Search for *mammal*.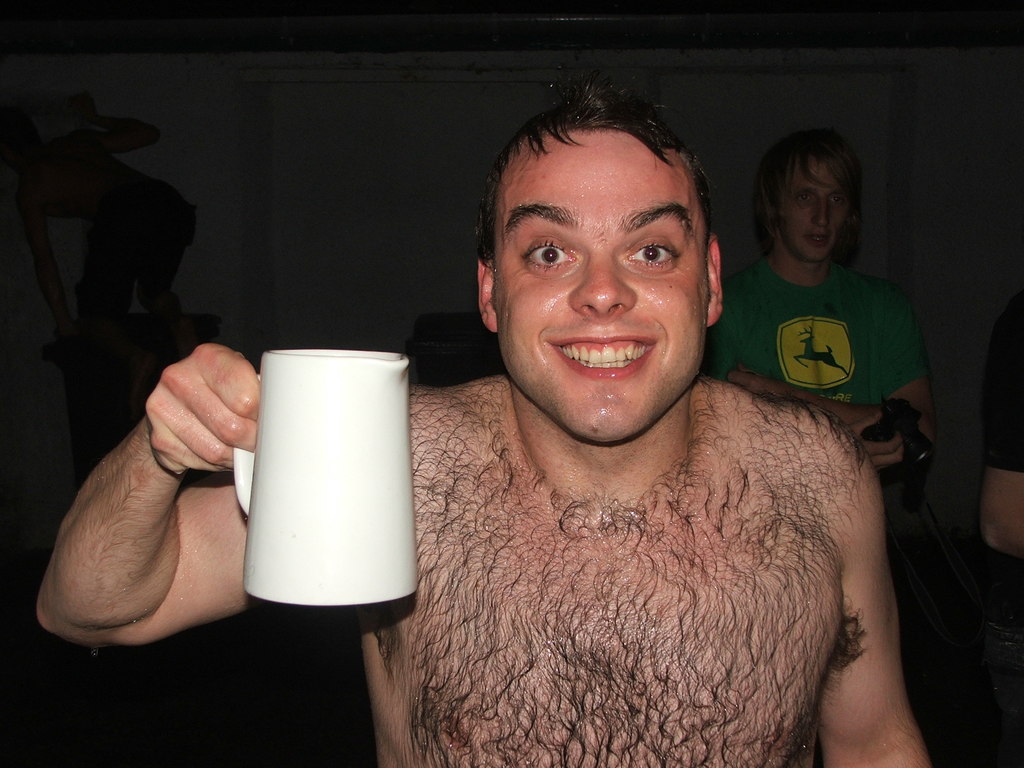
Found at bbox=[17, 70, 965, 765].
